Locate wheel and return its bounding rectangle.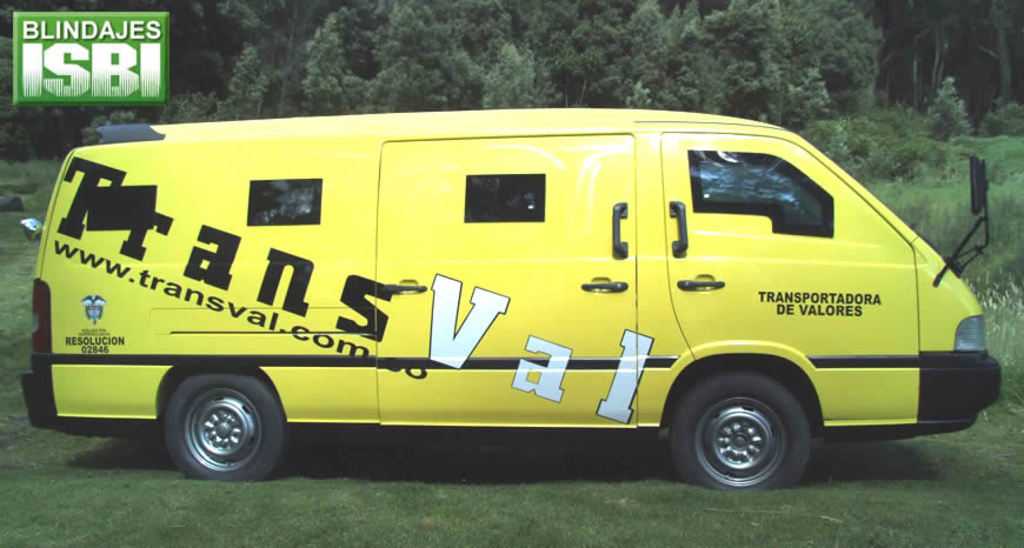
[666, 380, 825, 484].
